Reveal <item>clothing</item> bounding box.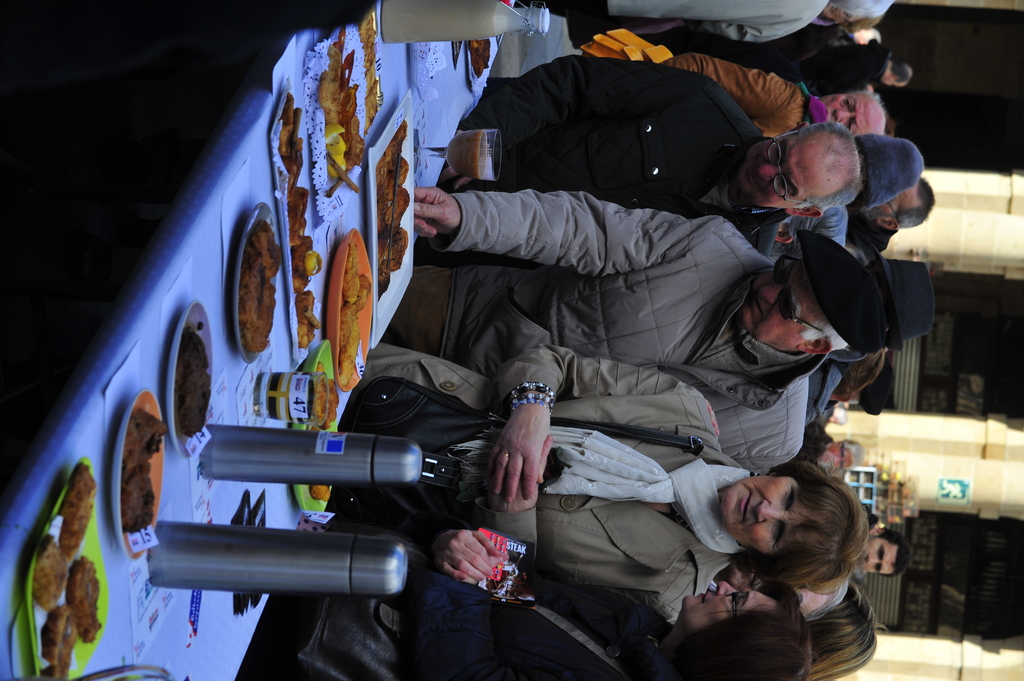
Revealed: left=376, top=360, right=740, bottom=630.
